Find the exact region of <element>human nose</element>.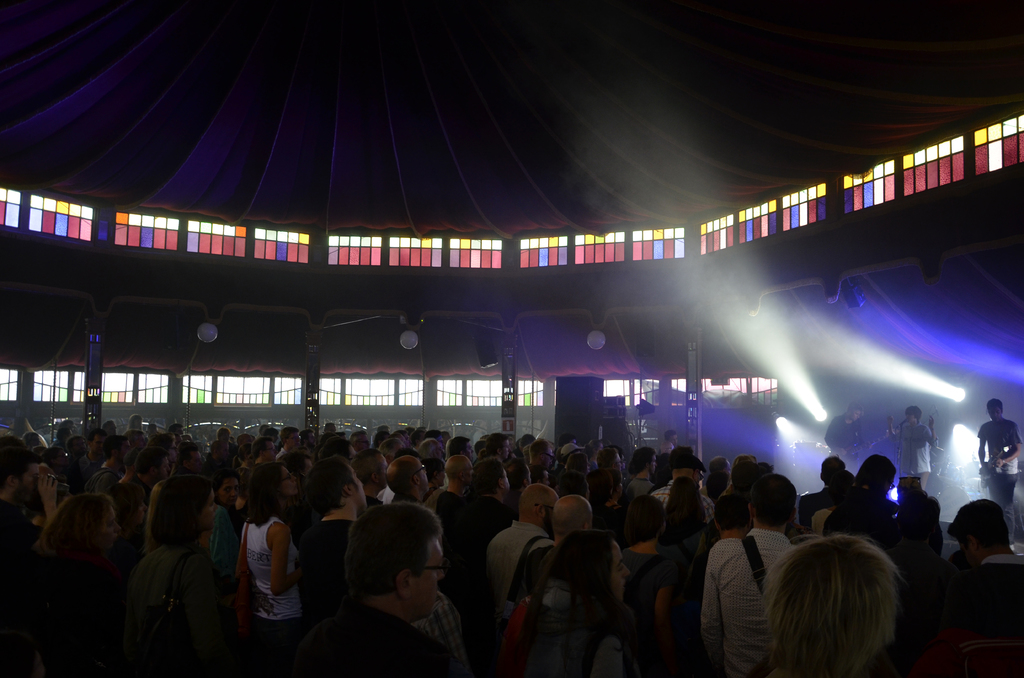
Exact region: bbox=[437, 568, 442, 573].
